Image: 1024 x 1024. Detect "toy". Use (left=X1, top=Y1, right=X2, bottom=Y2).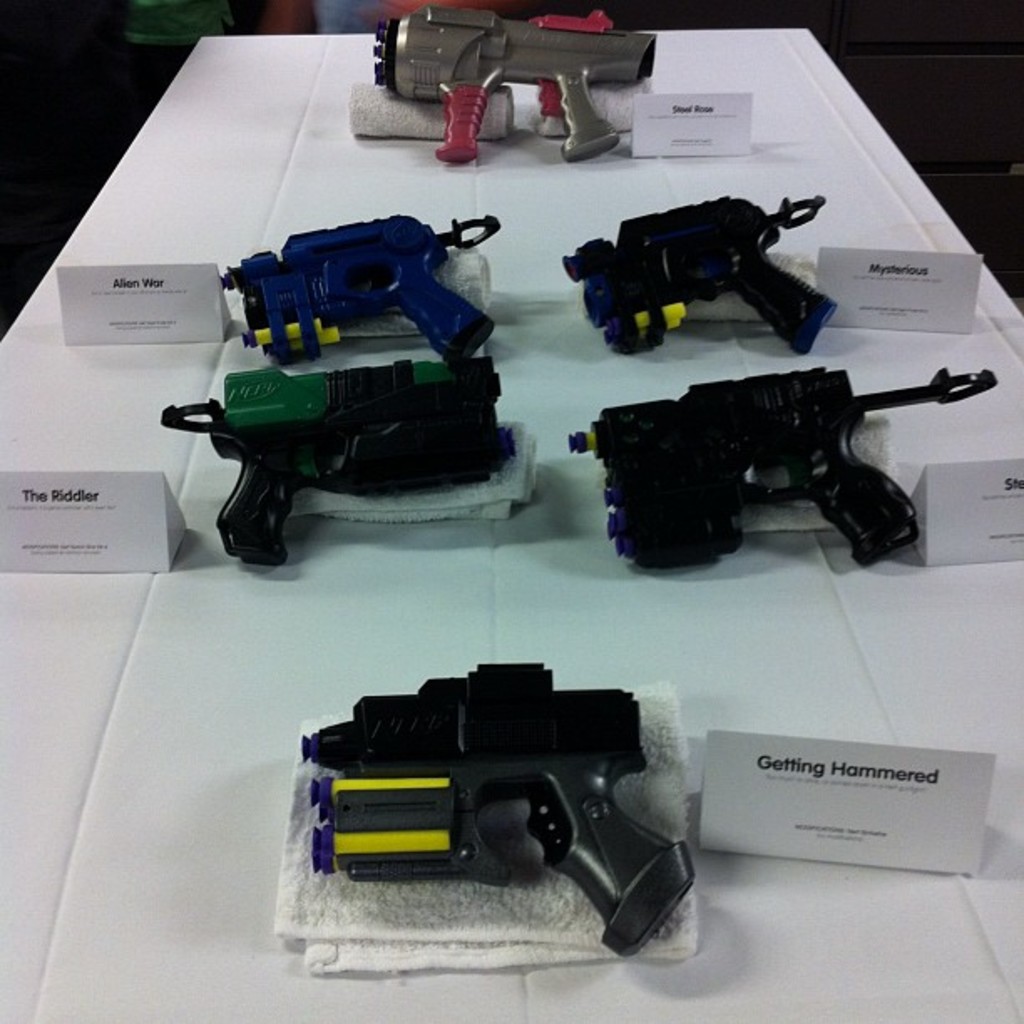
(left=291, top=656, right=708, bottom=965).
